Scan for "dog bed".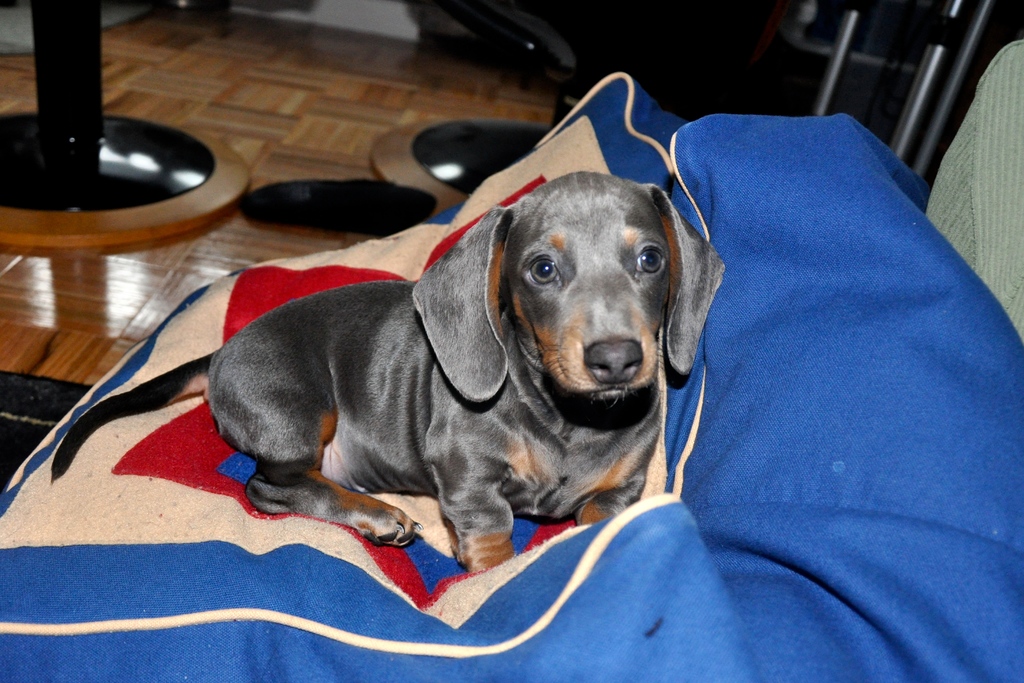
Scan result: bbox=[0, 73, 1023, 682].
